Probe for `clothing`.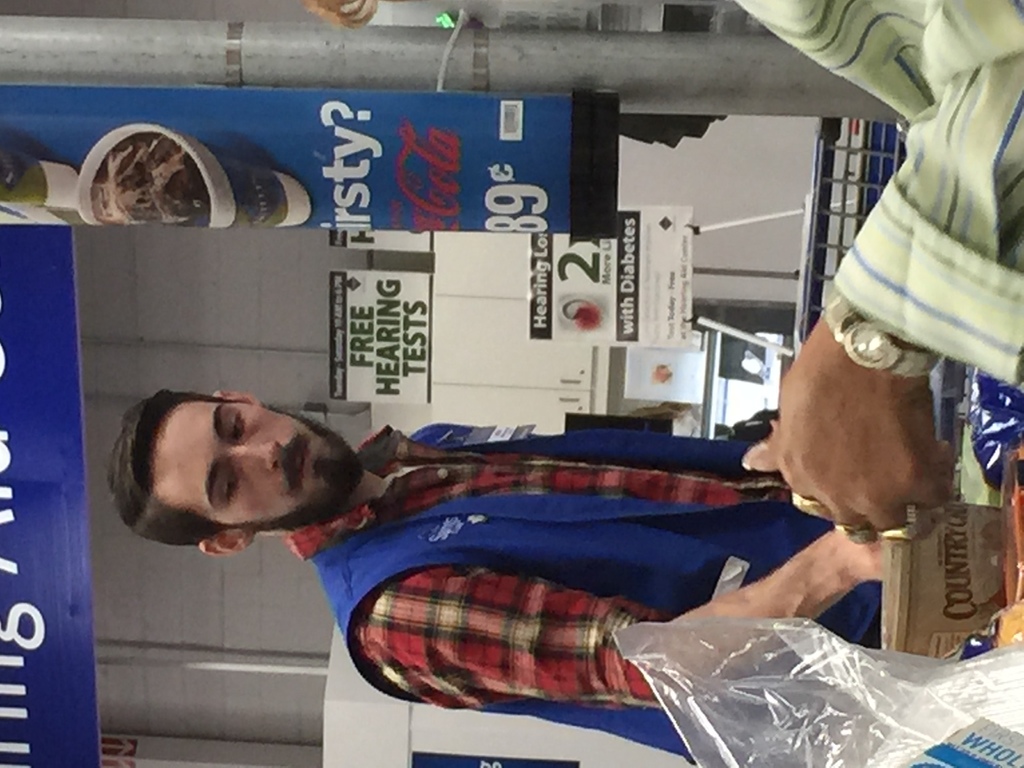
Probe result: {"left": 735, "top": 0, "right": 1023, "bottom": 392}.
